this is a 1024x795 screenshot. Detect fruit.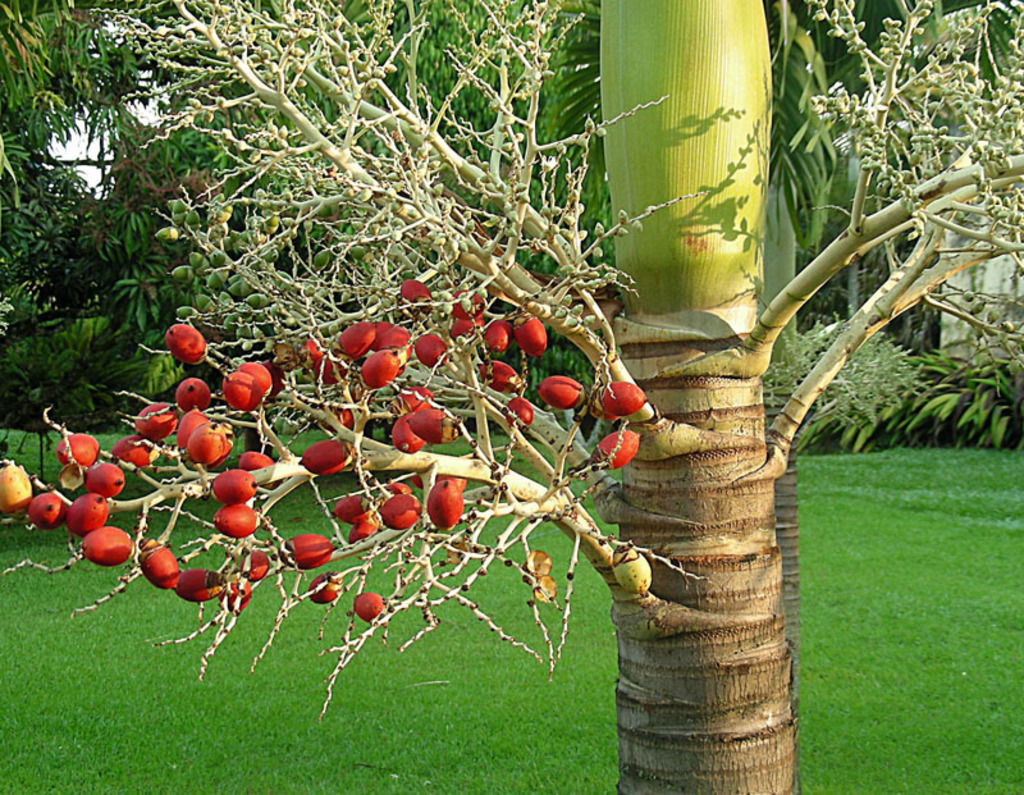
x1=401 y1=278 x2=435 y2=311.
